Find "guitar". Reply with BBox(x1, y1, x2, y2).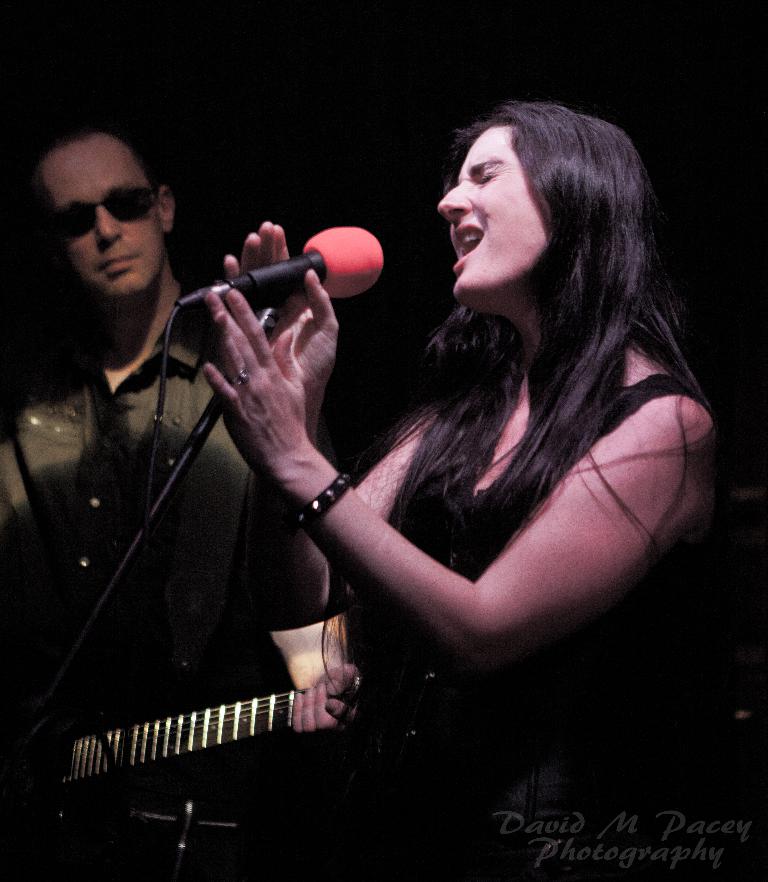
BBox(0, 674, 430, 816).
